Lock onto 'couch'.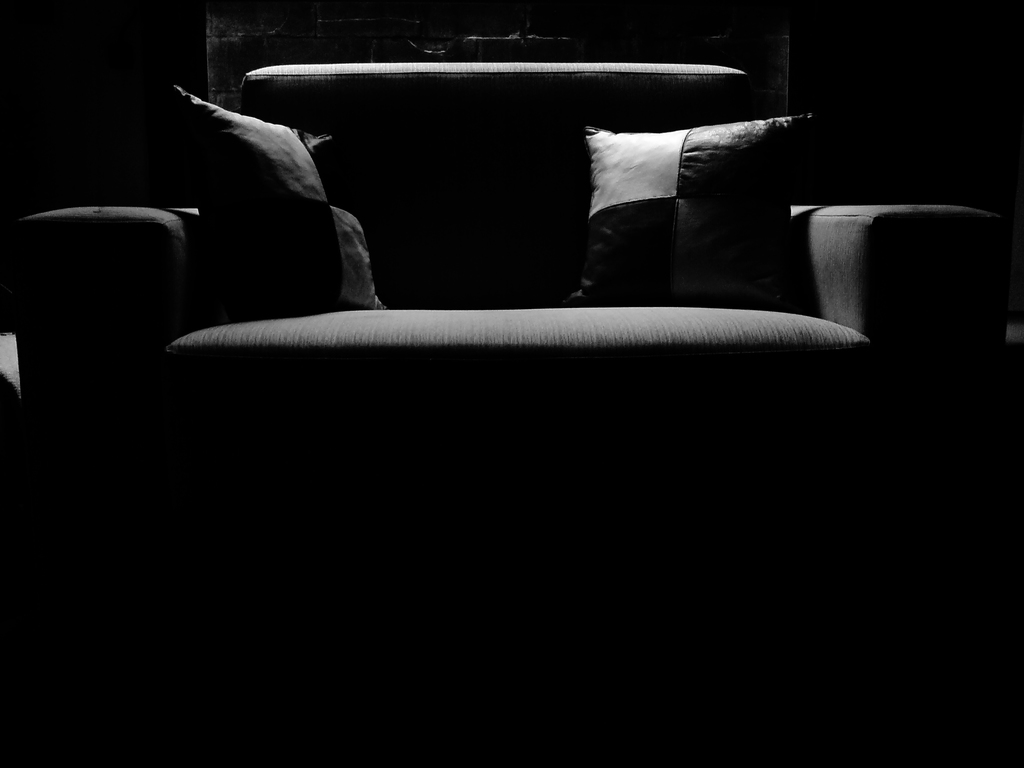
Locked: box(104, 89, 915, 435).
